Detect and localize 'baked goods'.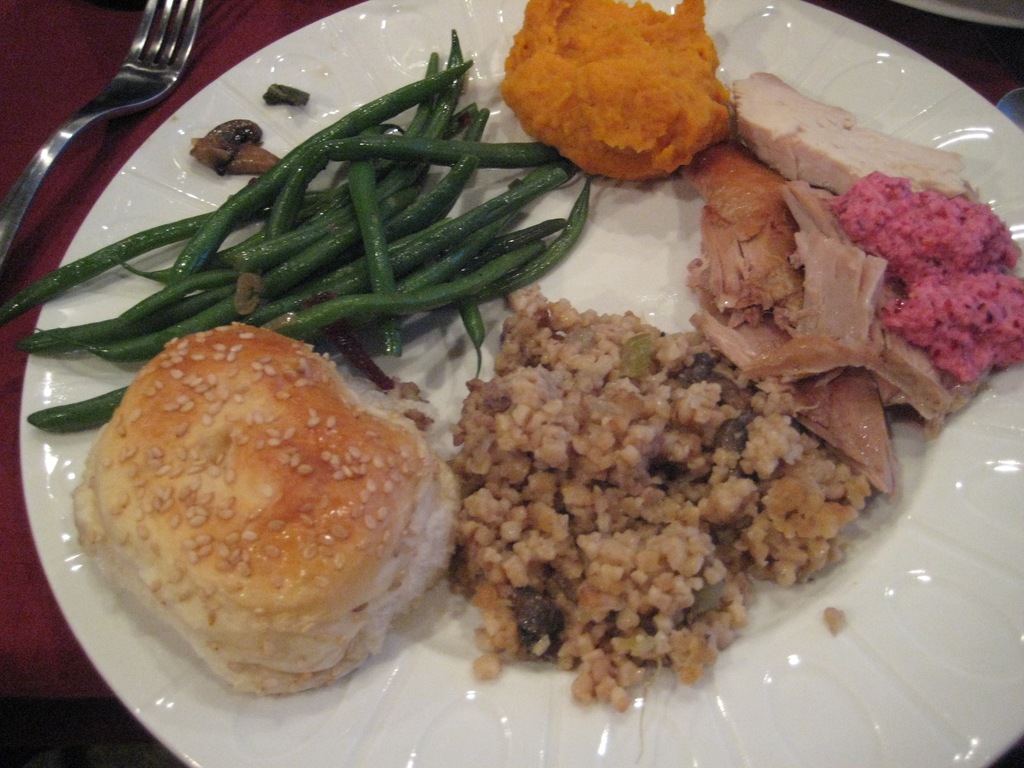
Localized at [500,3,745,186].
